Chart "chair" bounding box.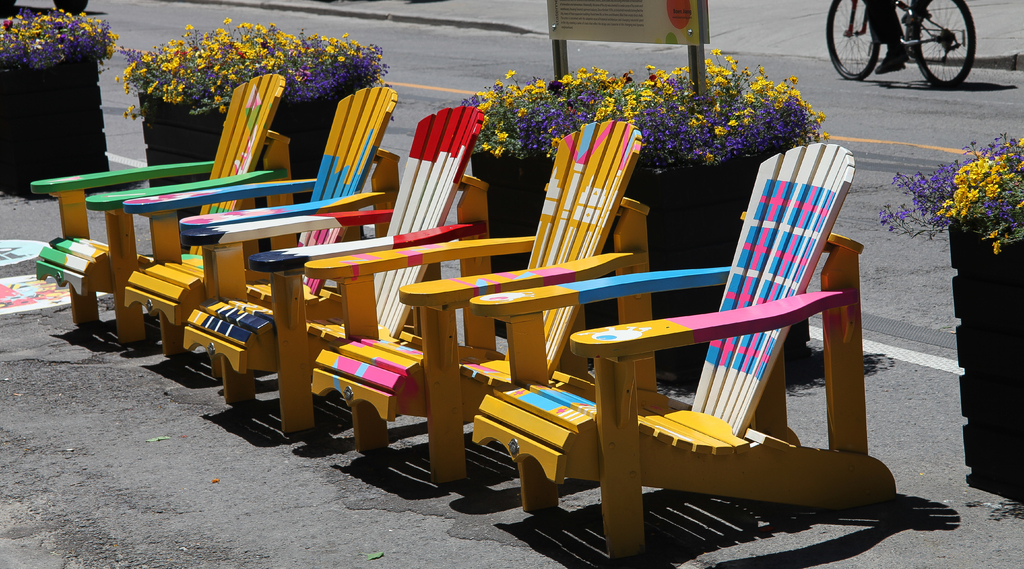
Charted: l=36, t=68, r=291, b=346.
